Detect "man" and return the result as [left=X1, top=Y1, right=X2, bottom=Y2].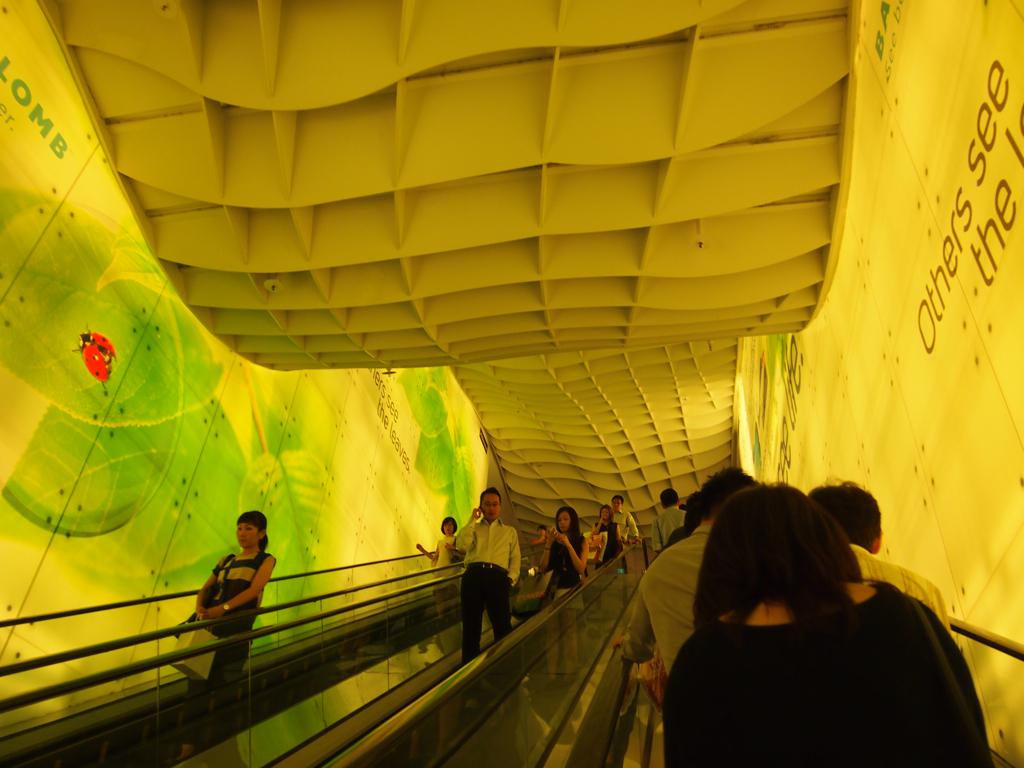
[left=602, top=487, right=638, bottom=549].
